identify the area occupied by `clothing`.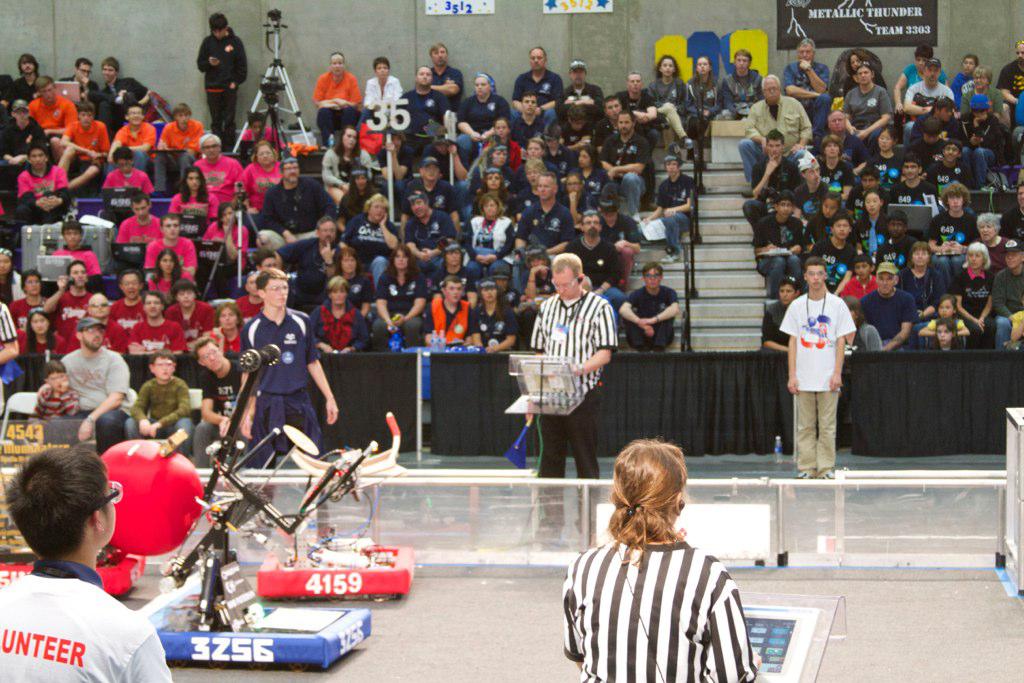
Area: x1=924, y1=207, x2=973, y2=251.
